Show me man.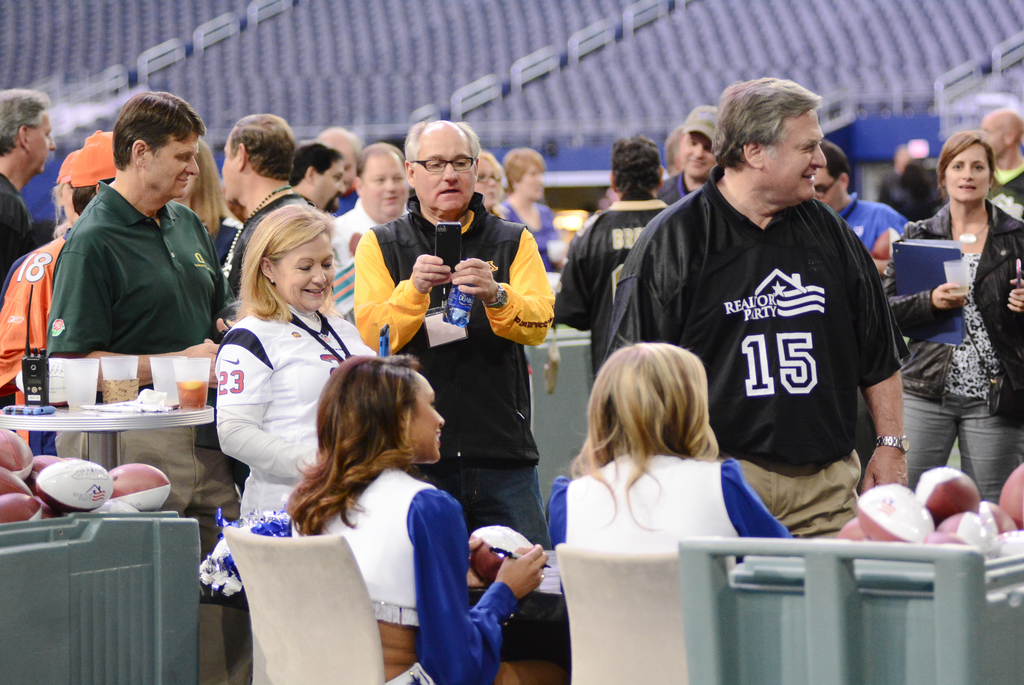
man is here: rect(295, 146, 344, 228).
